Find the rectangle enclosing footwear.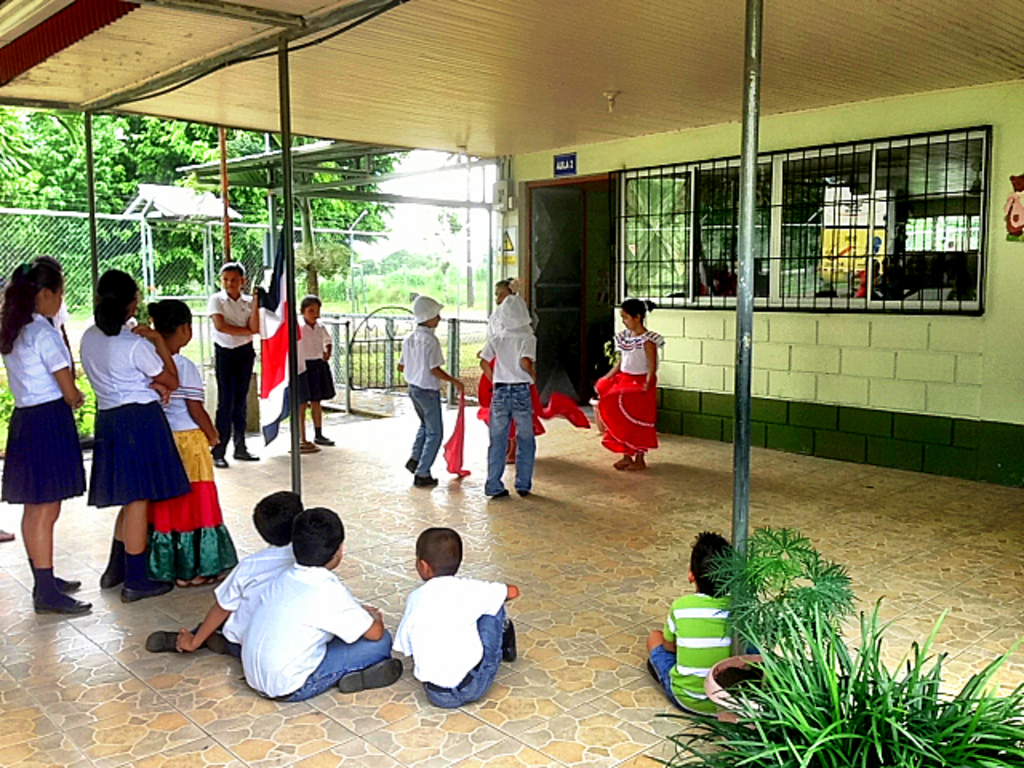
312, 434, 334, 445.
